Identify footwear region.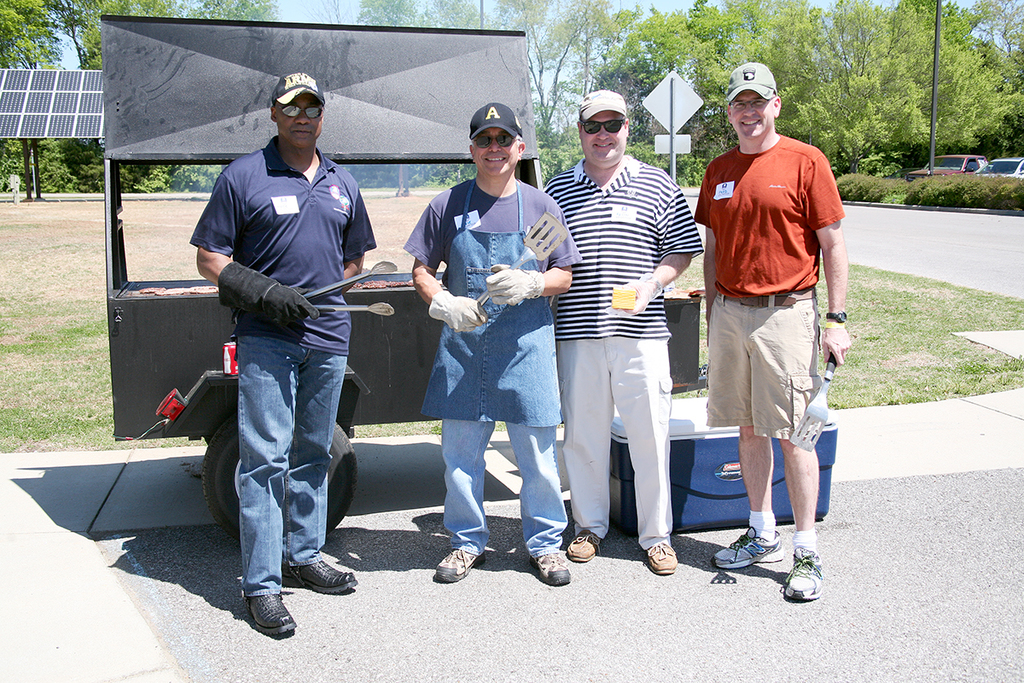
Region: left=783, top=548, right=825, bottom=601.
